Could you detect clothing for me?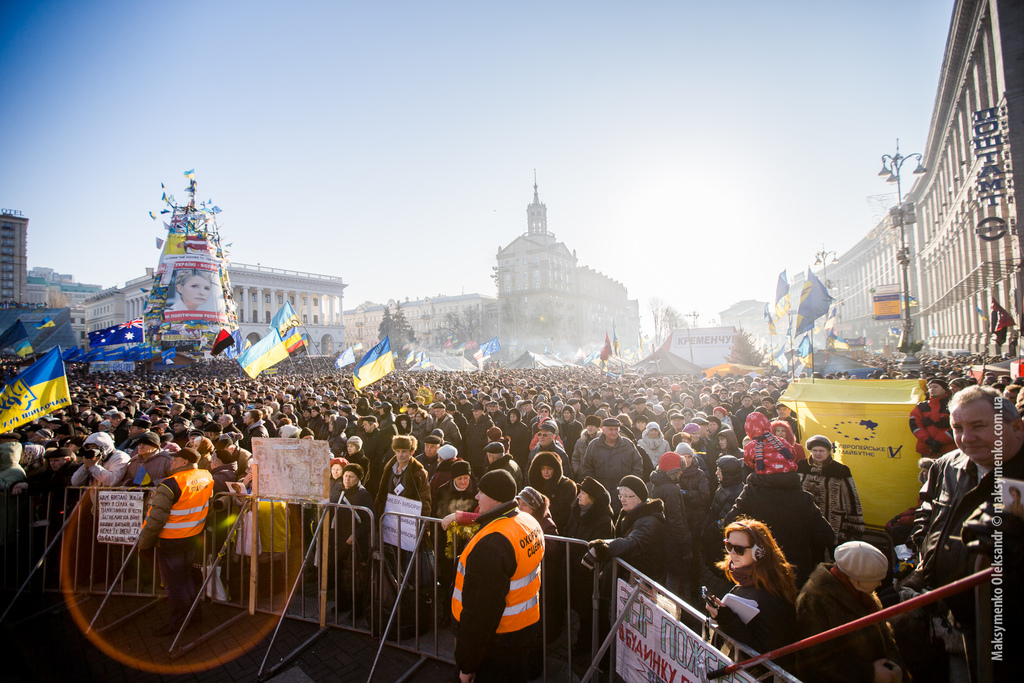
Detection result: <box>584,435,644,519</box>.
